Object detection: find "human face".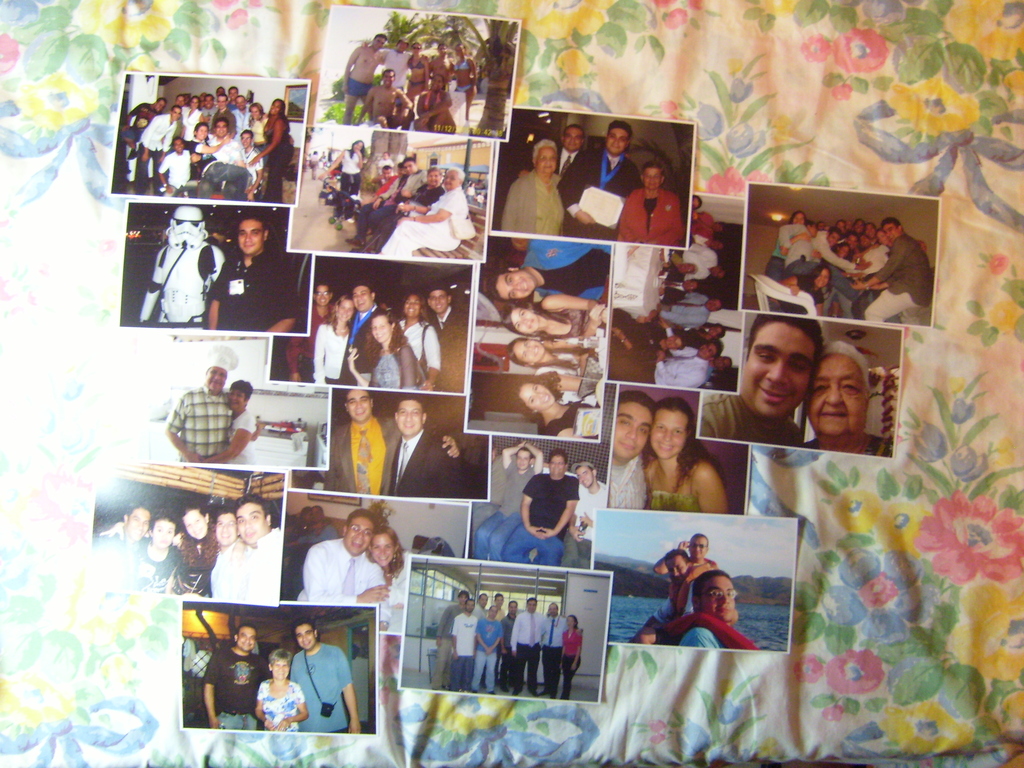
(348,142,364,155).
